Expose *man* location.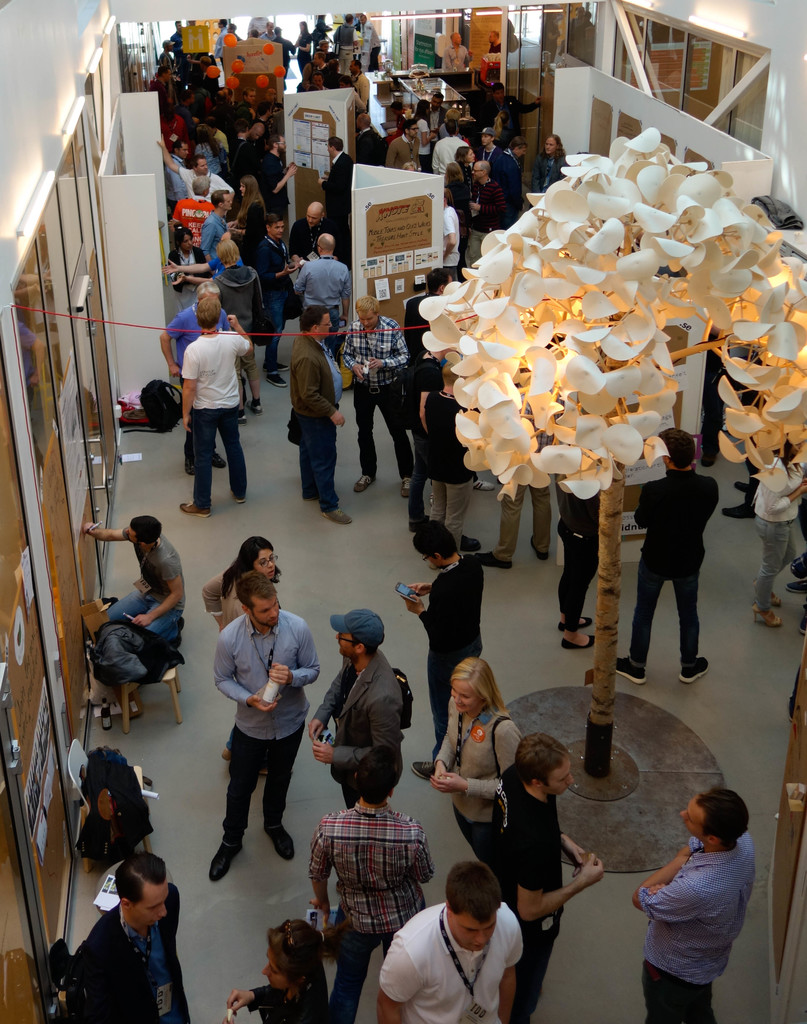
Exposed at detection(627, 784, 760, 1023).
